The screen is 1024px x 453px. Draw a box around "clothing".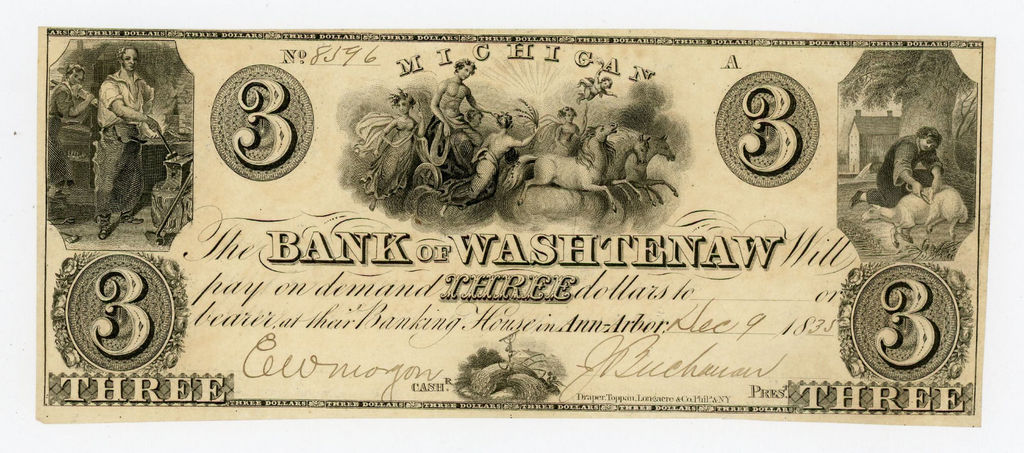
left=420, top=116, right=483, bottom=157.
